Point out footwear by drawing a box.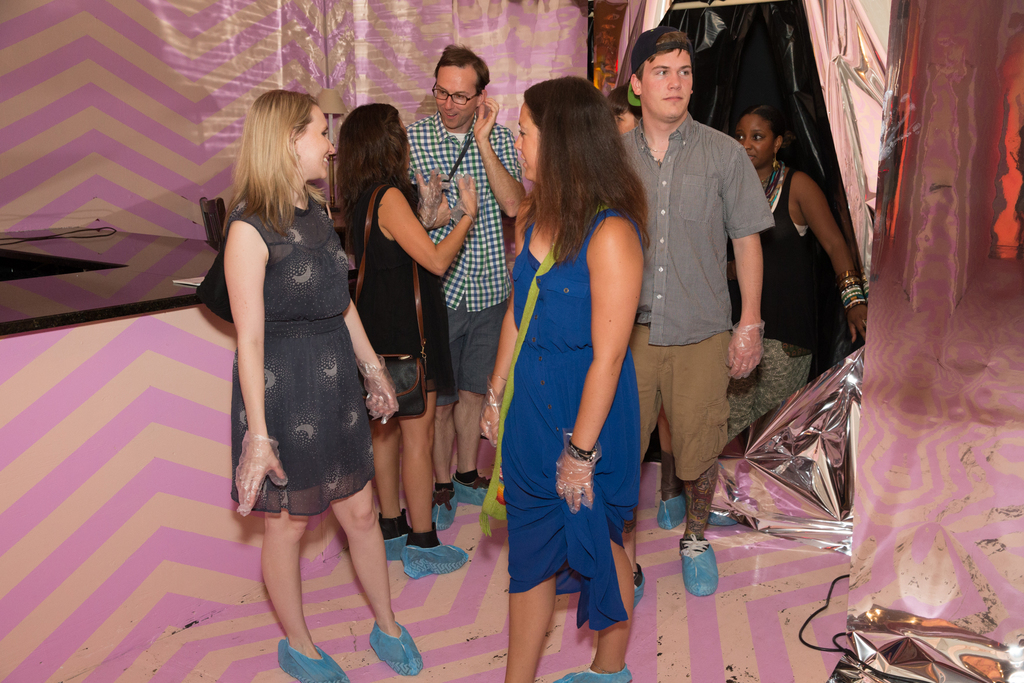
bbox=(633, 549, 651, 607).
